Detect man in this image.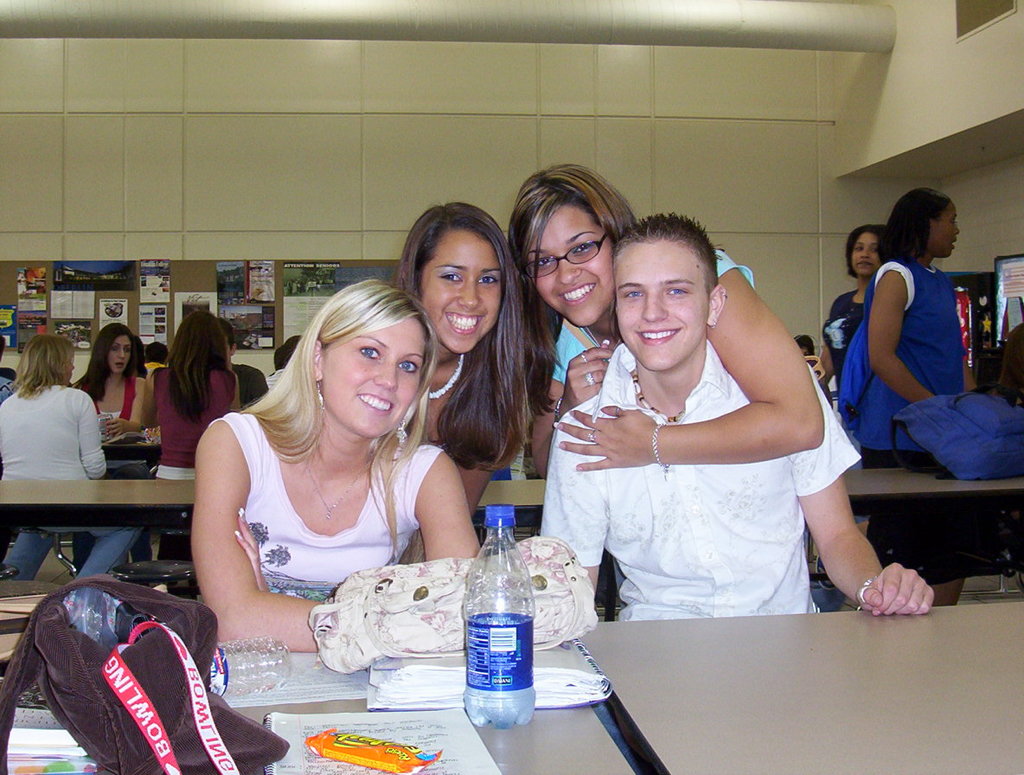
Detection: BBox(217, 317, 267, 409).
